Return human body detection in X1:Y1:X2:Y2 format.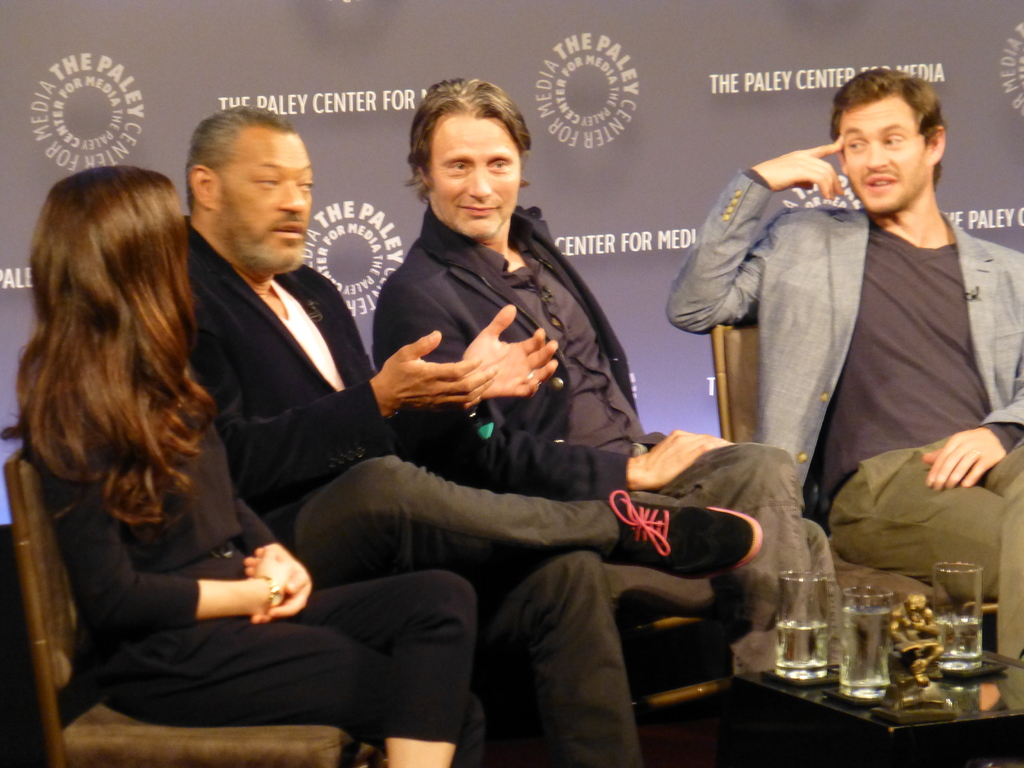
685:82:999:645.
